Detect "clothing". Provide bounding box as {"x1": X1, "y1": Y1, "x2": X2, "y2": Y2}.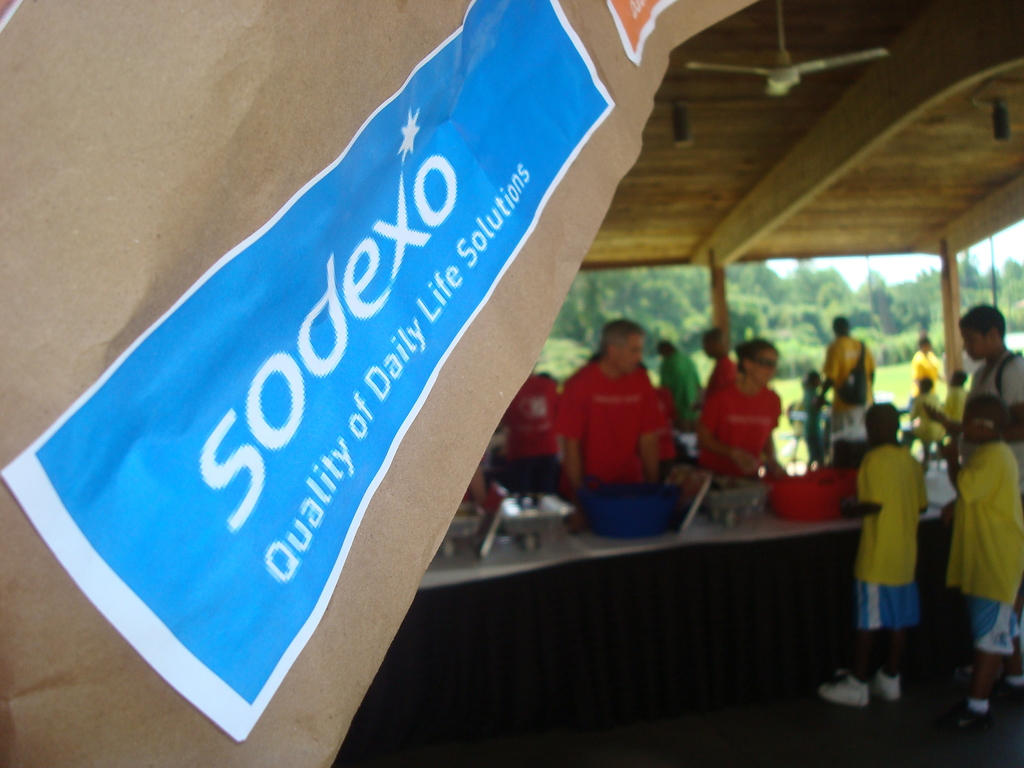
{"x1": 800, "y1": 382, "x2": 830, "y2": 408}.
